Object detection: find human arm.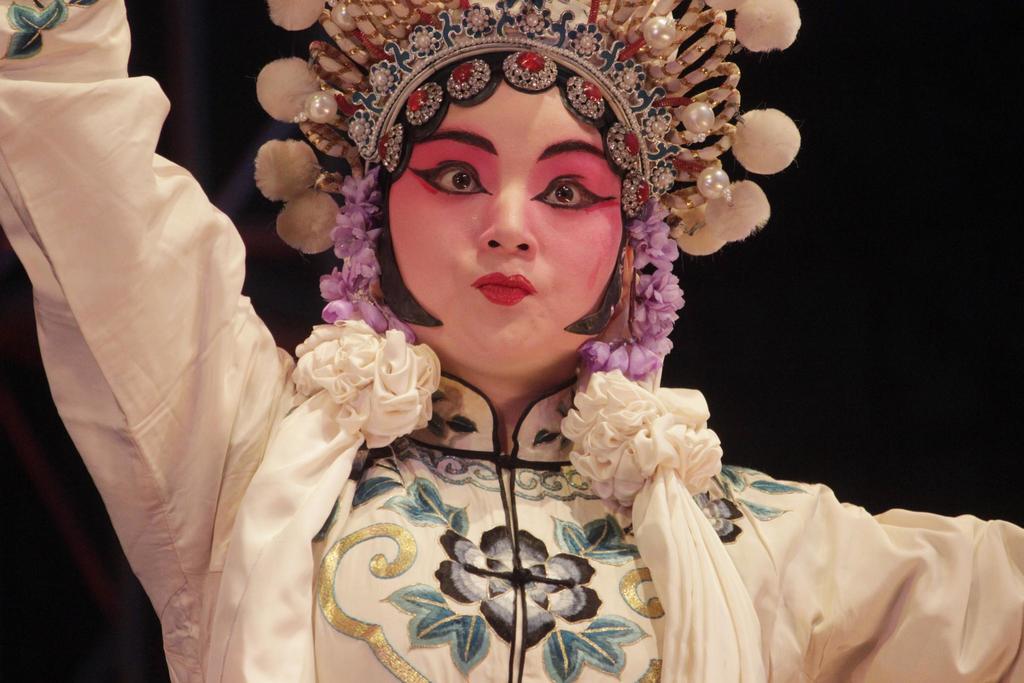
{"left": 29, "top": 86, "right": 317, "bottom": 657}.
